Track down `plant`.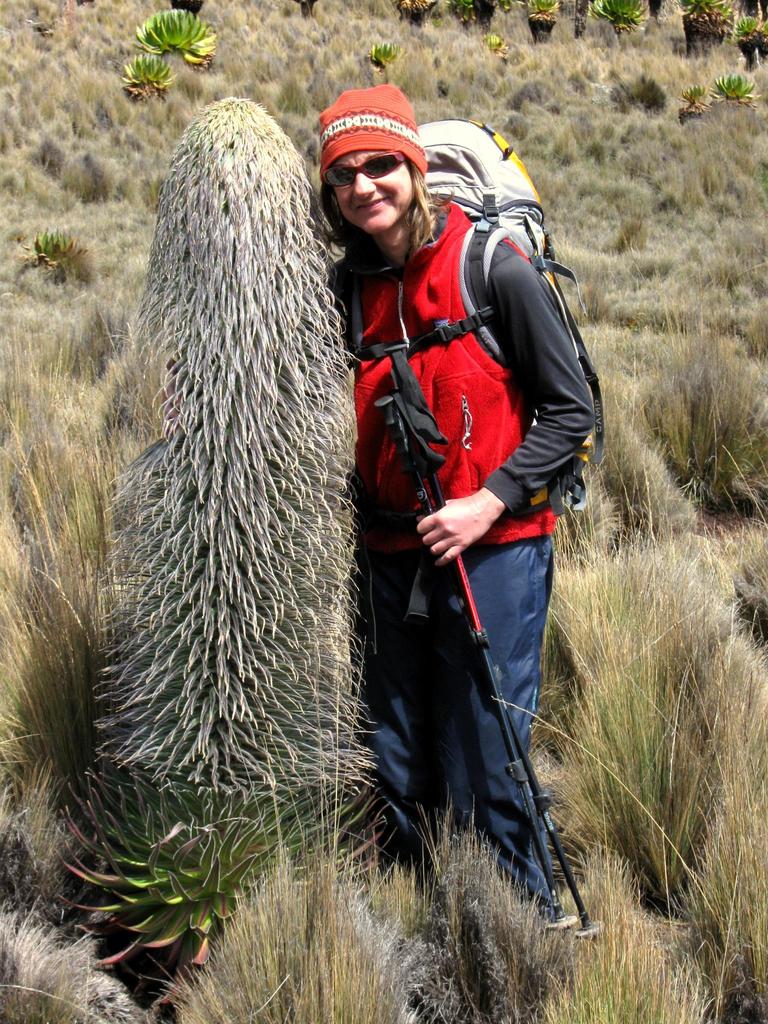
Tracked to {"x1": 128, "y1": 1, "x2": 217, "y2": 70}.
